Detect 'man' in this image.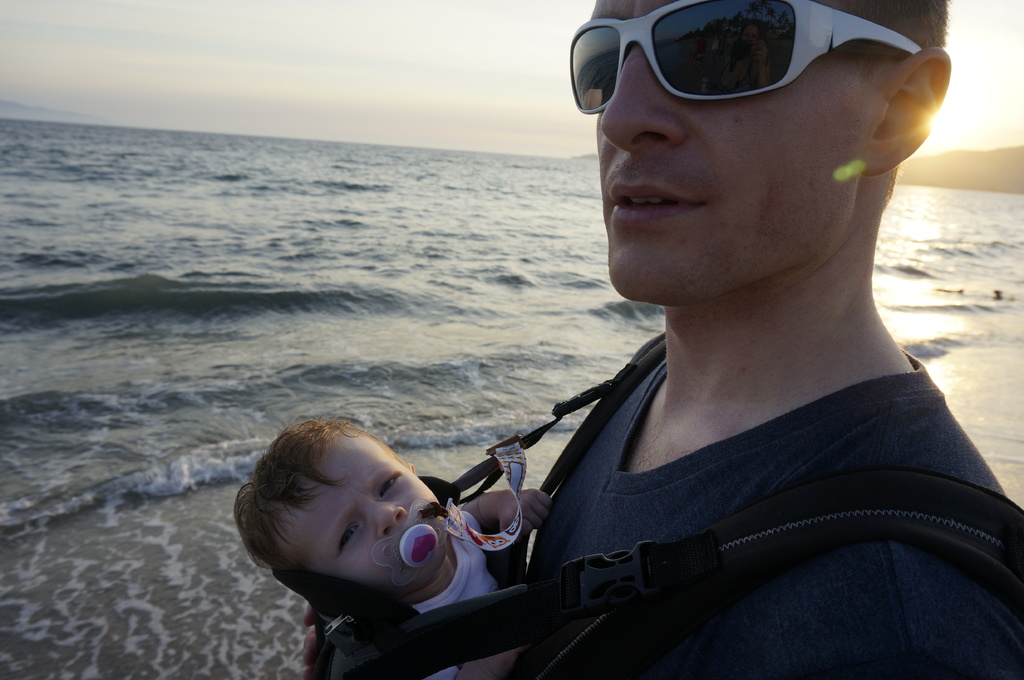
Detection: left=302, top=0, right=1023, bottom=679.
